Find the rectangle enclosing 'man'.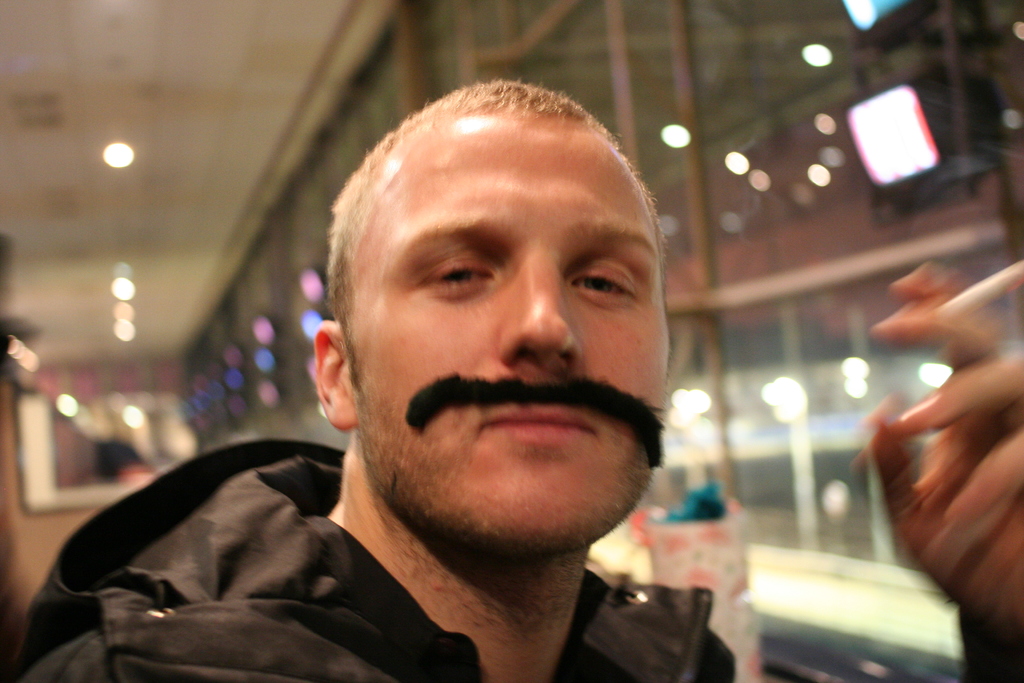
select_region(29, 81, 1023, 676).
